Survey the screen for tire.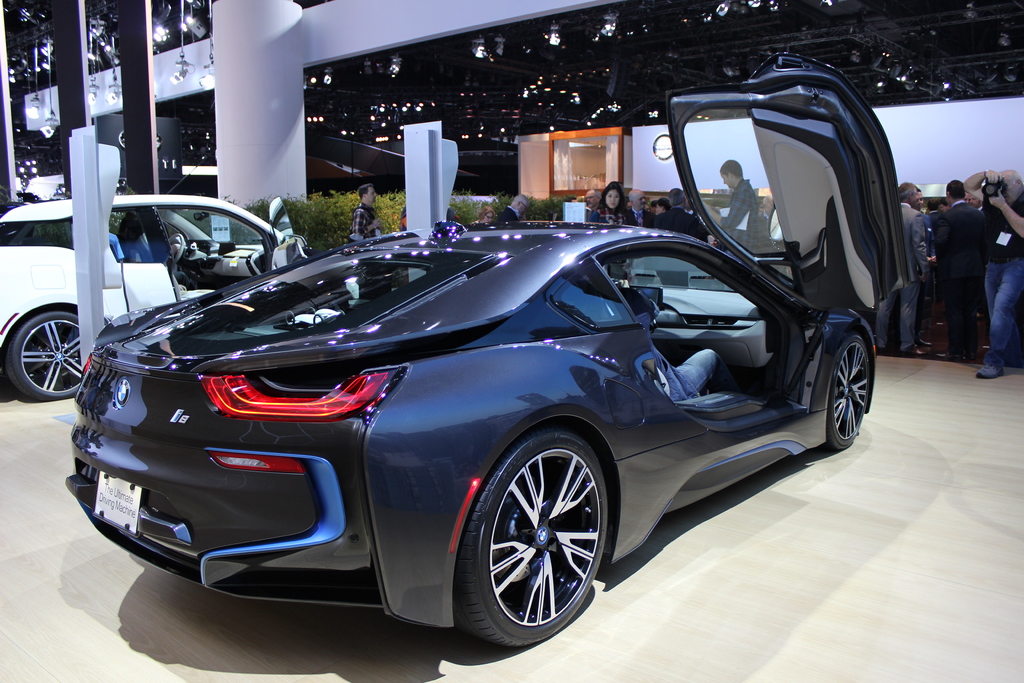
Survey found: box(826, 336, 872, 447).
